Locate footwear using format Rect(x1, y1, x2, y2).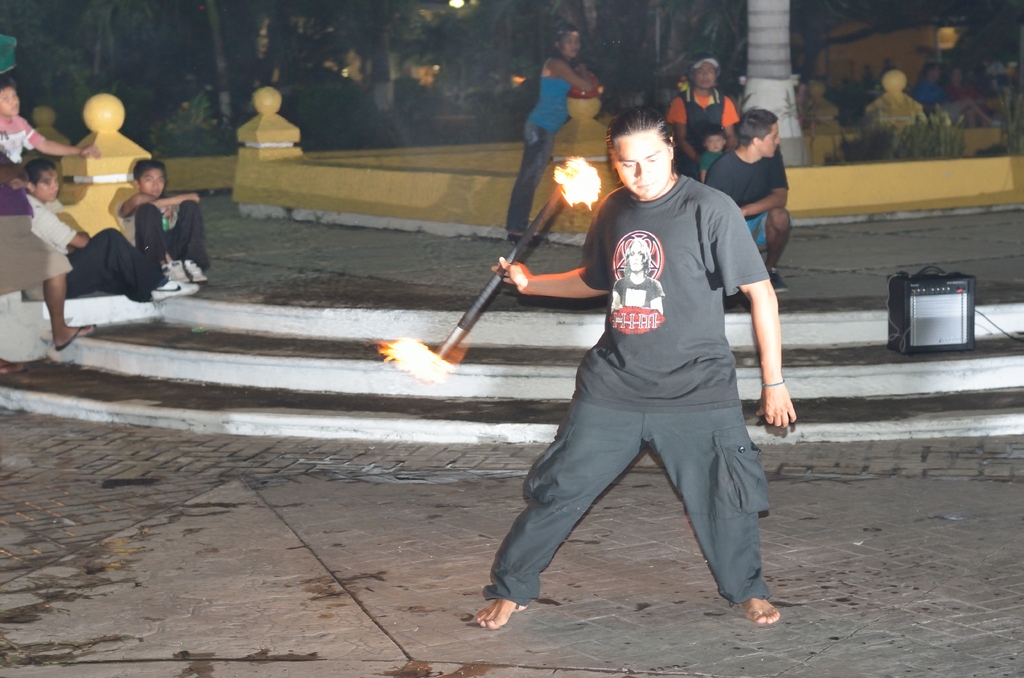
Rect(0, 361, 24, 376).
